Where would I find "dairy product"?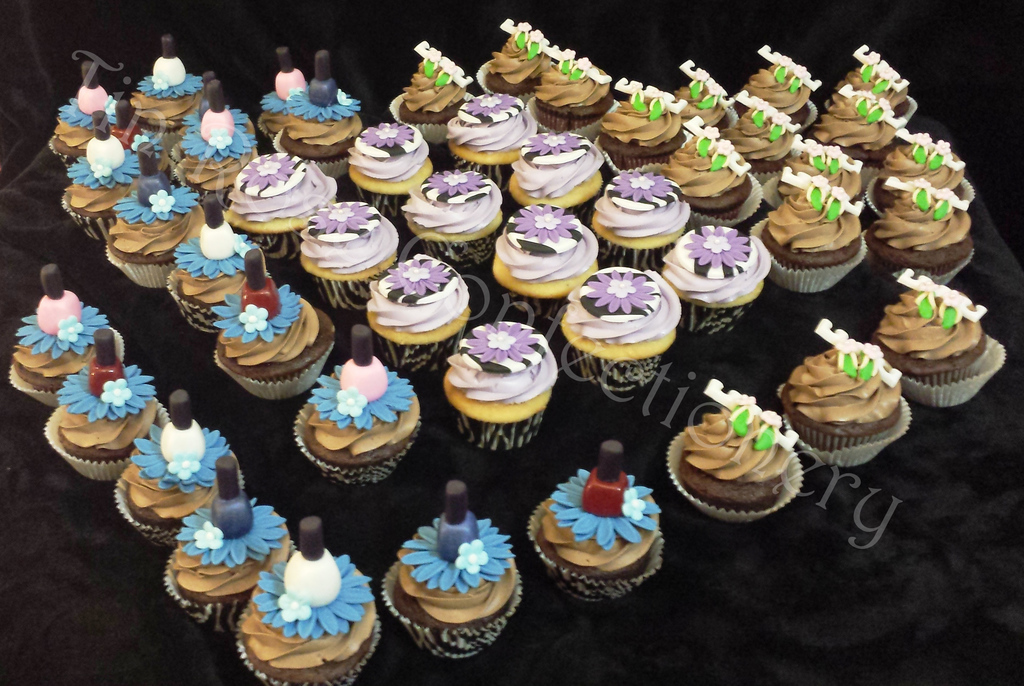
At [left=655, top=404, right=780, bottom=486].
